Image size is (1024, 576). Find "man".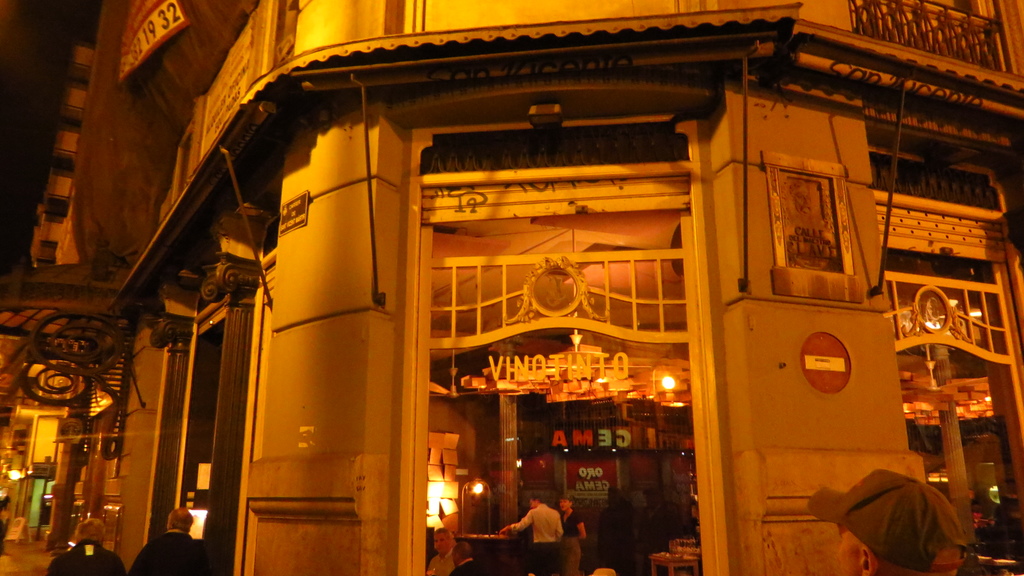
pyautogui.locateOnScreen(423, 528, 461, 575).
